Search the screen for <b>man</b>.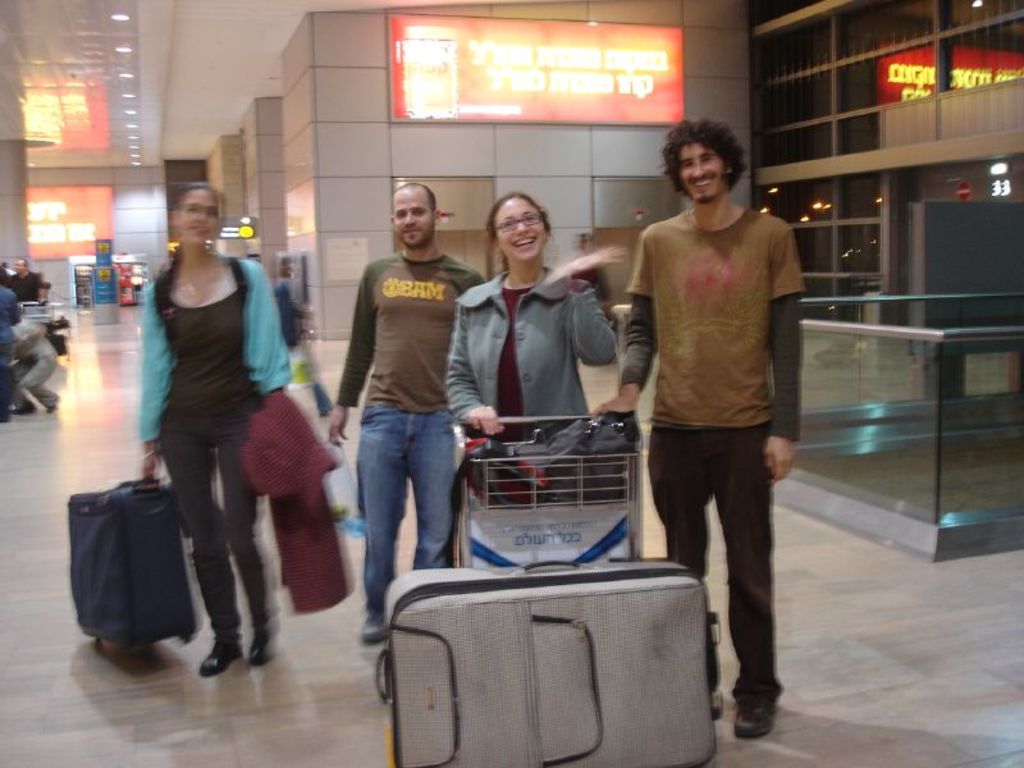
Found at l=1, t=257, r=46, b=298.
